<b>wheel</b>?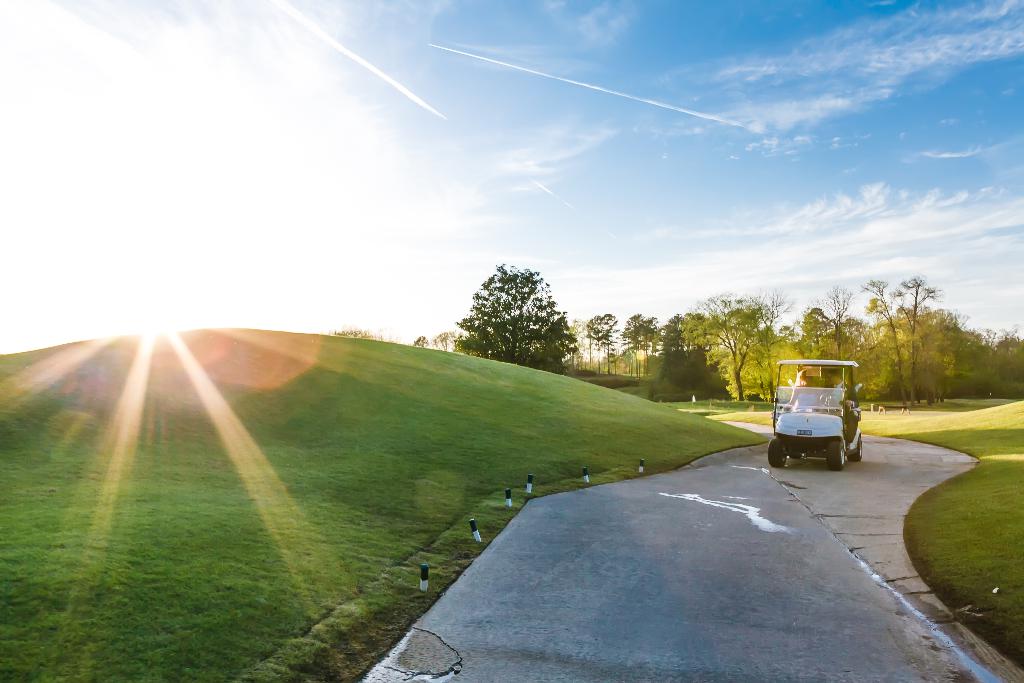
[847, 438, 861, 460]
